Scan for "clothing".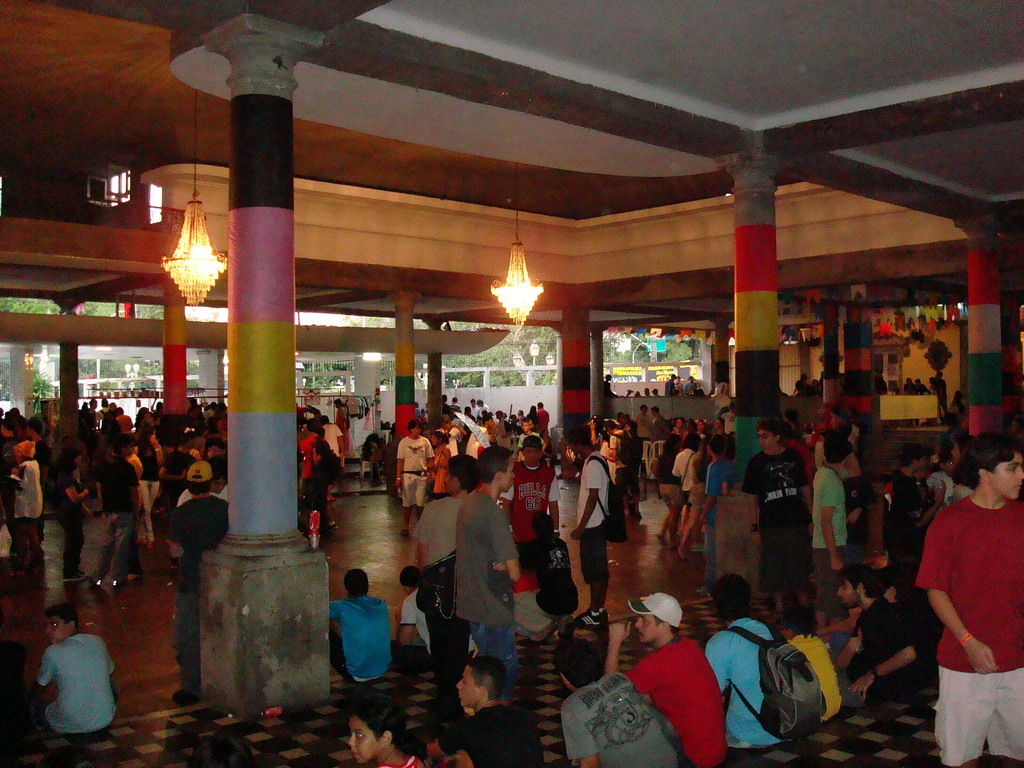
Scan result: (915, 385, 928, 395).
